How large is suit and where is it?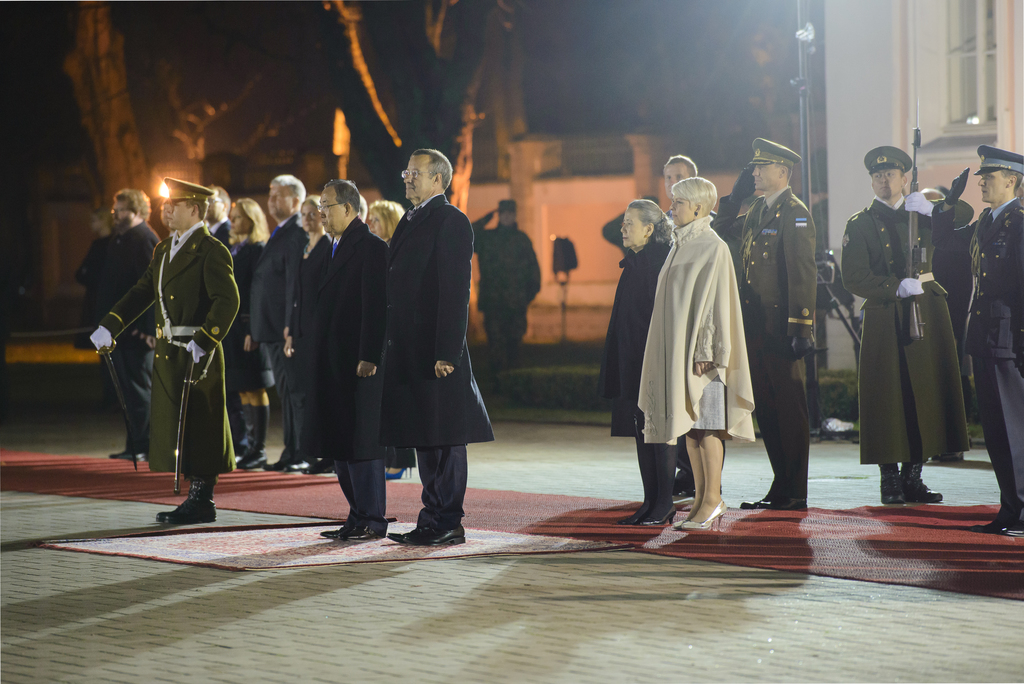
Bounding box: bbox(928, 198, 1023, 522).
